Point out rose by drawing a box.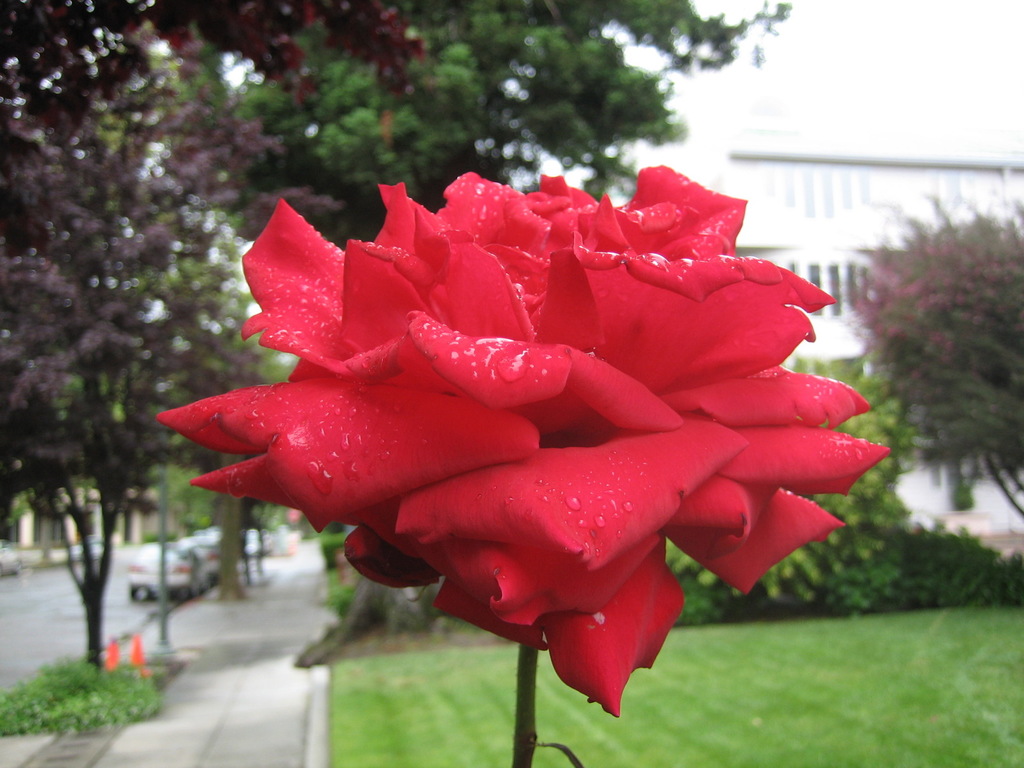
region(155, 164, 893, 721).
